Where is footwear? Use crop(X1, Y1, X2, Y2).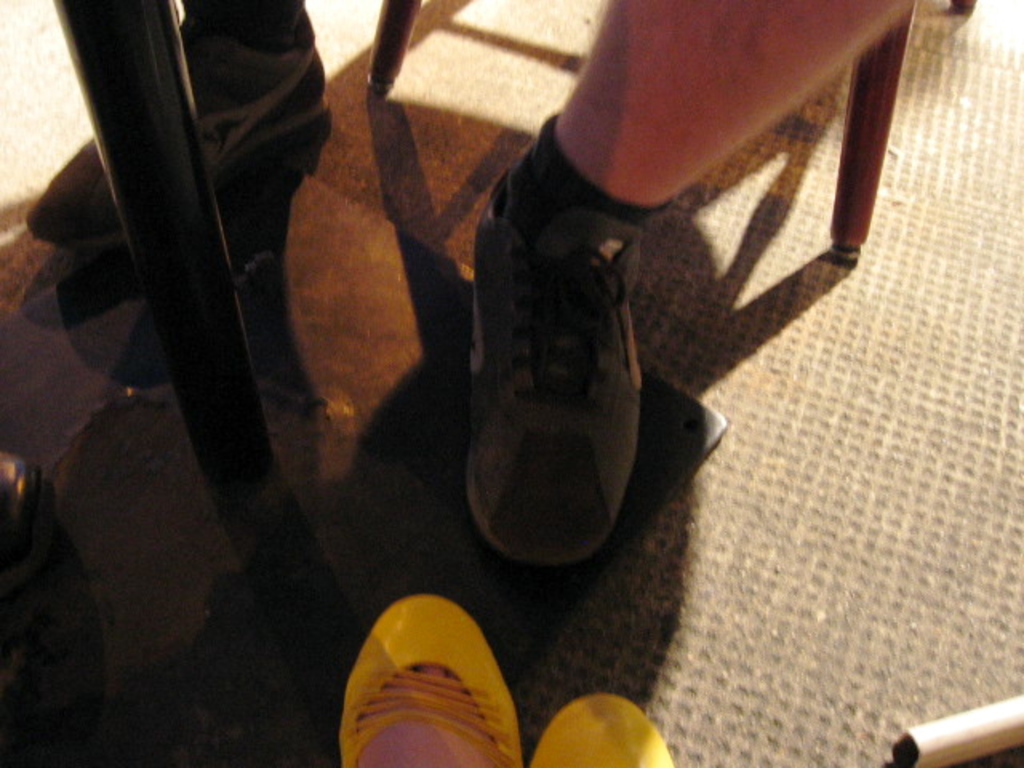
crop(331, 590, 528, 766).
